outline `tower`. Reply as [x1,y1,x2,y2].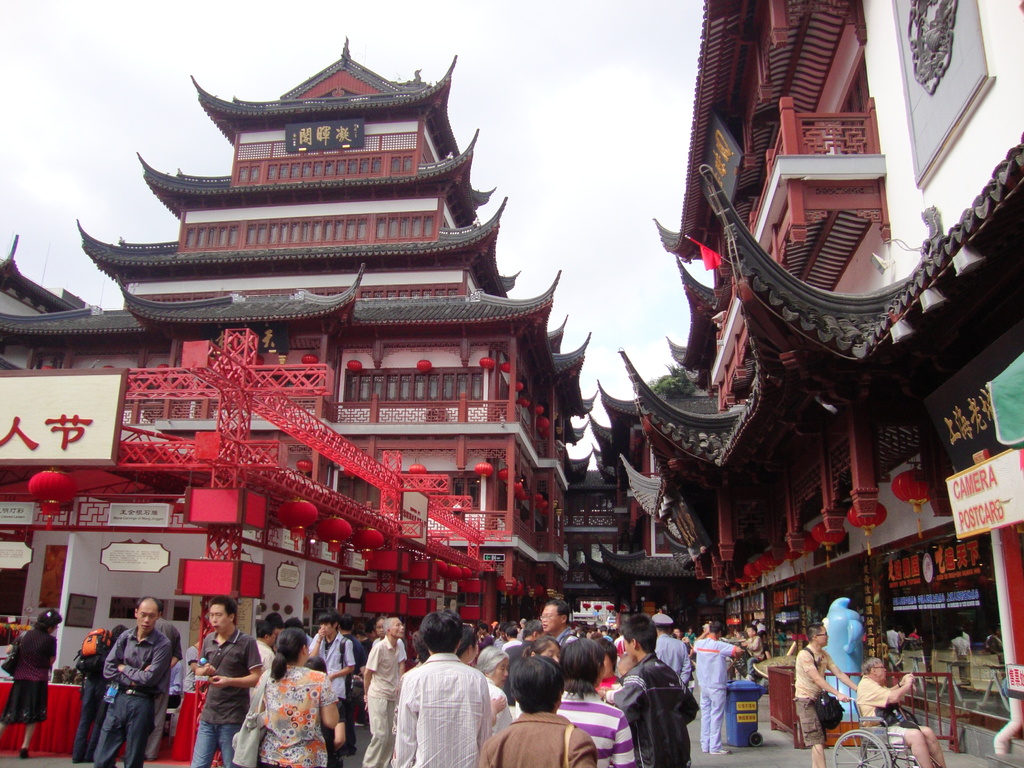
[607,3,1023,756].
